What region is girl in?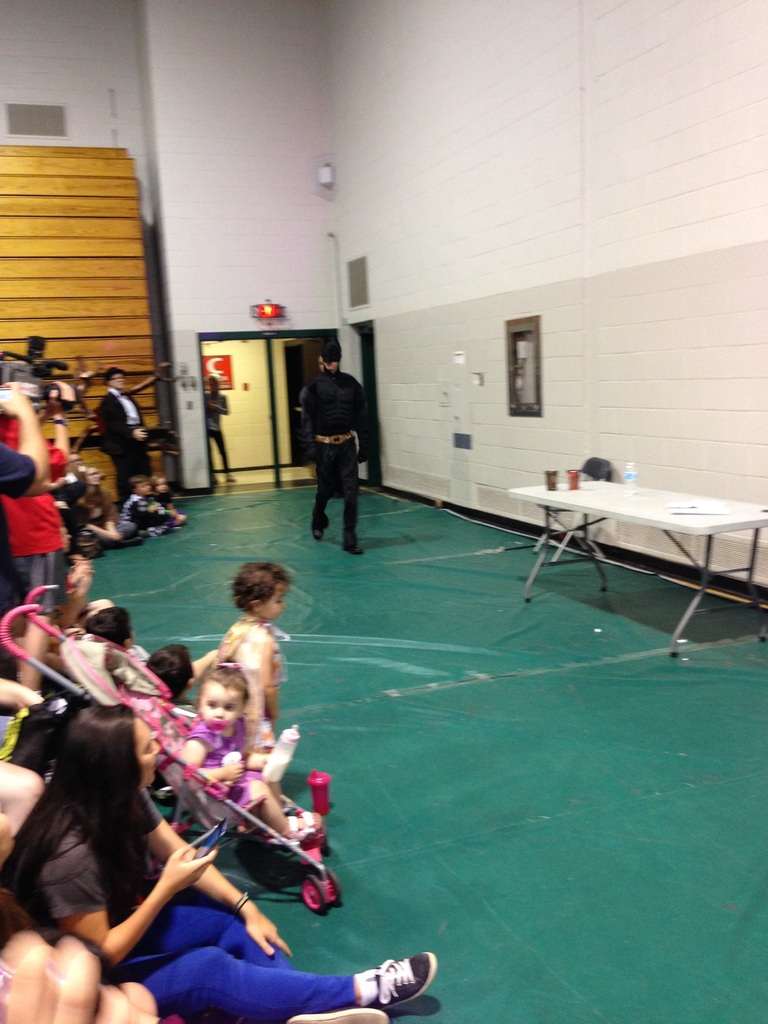
bbox=[177, 655, 326, 845].
